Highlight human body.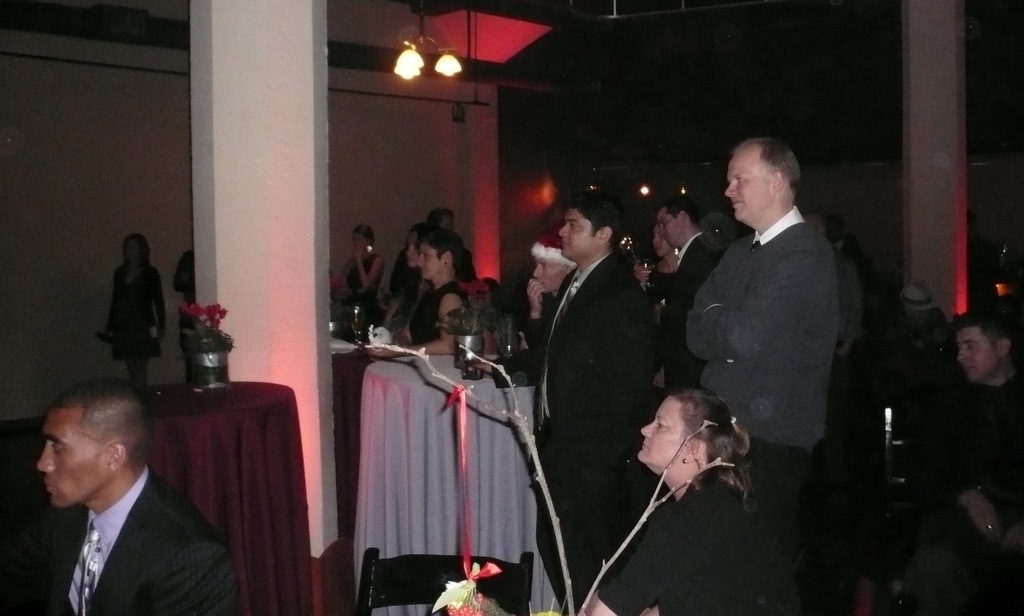
Highlighted region: (left=520, top=246, right=656, bottom=615).
